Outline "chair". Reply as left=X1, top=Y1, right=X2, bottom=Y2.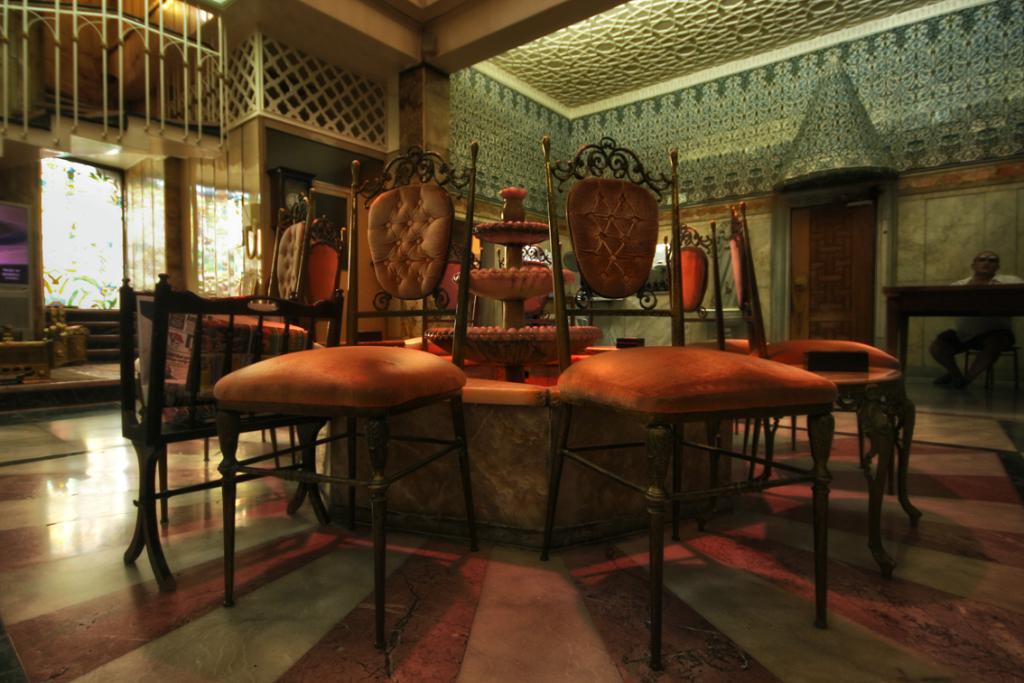
left=211, top=143, right=481, bottom=652.
